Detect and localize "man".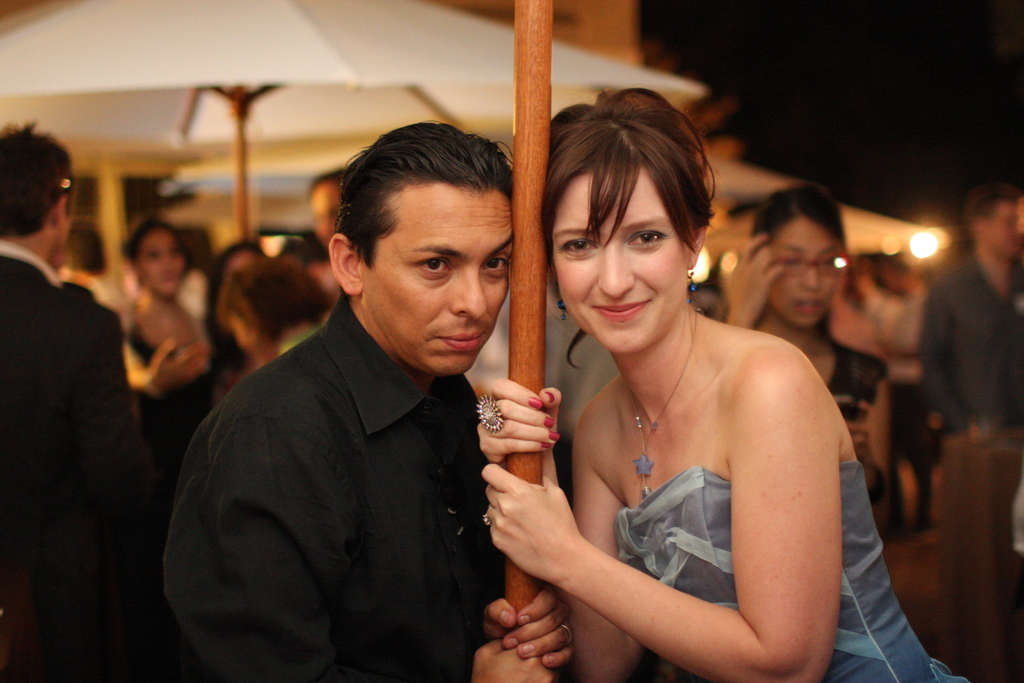
Localized at [x1=920, y1=188, x2=1023, y2=657].
